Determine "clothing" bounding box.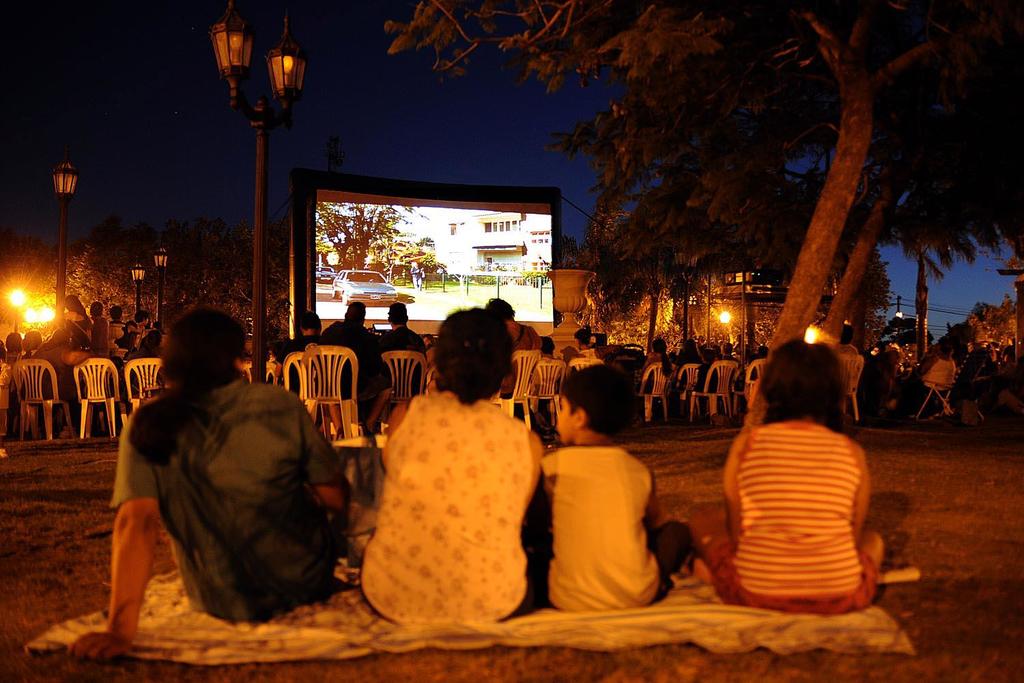
Determined: [x1=700, y1=419, x2=879, y2=607].
